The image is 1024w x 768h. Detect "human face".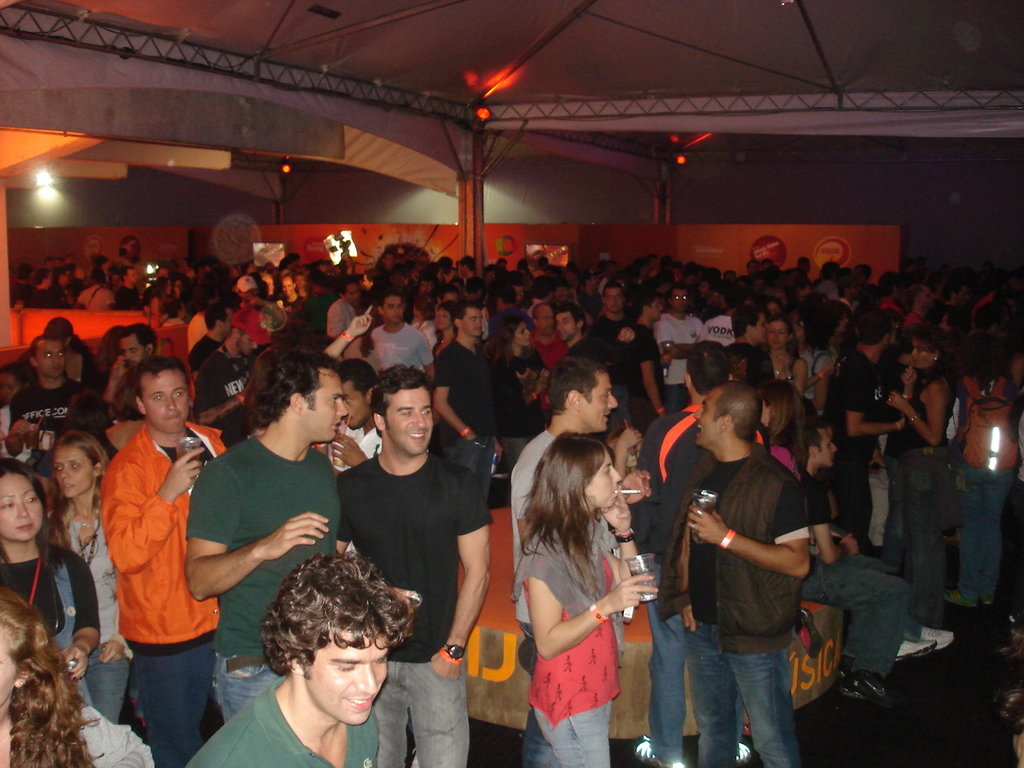
Detection: x1=769, y1=319, x2=786, y2=346.
